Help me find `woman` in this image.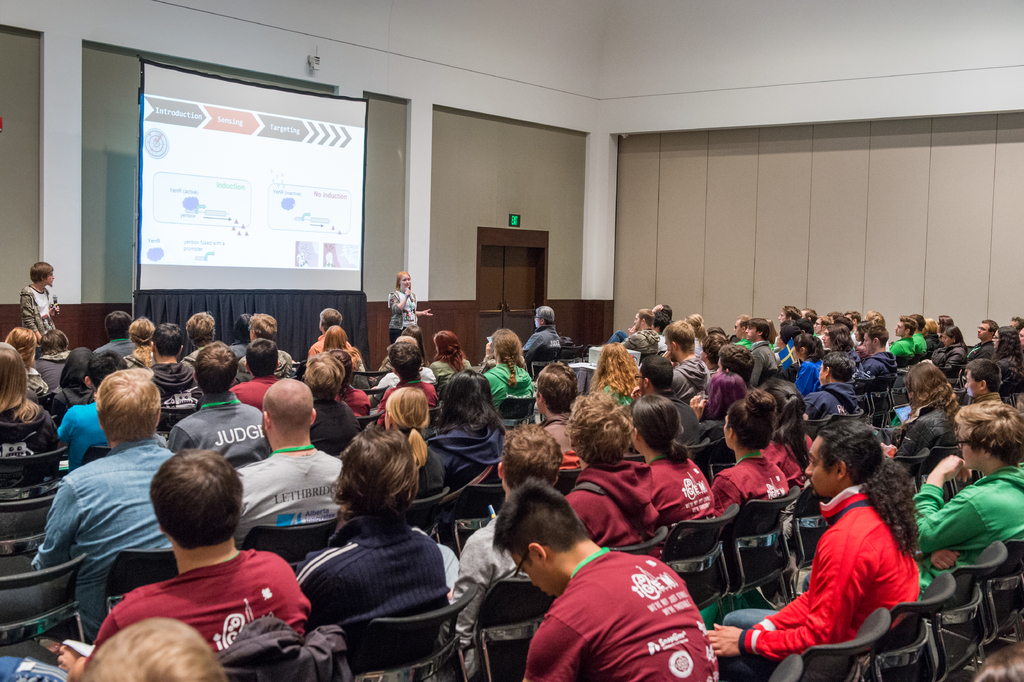
Found it: region(432, 326, 475, 368).
